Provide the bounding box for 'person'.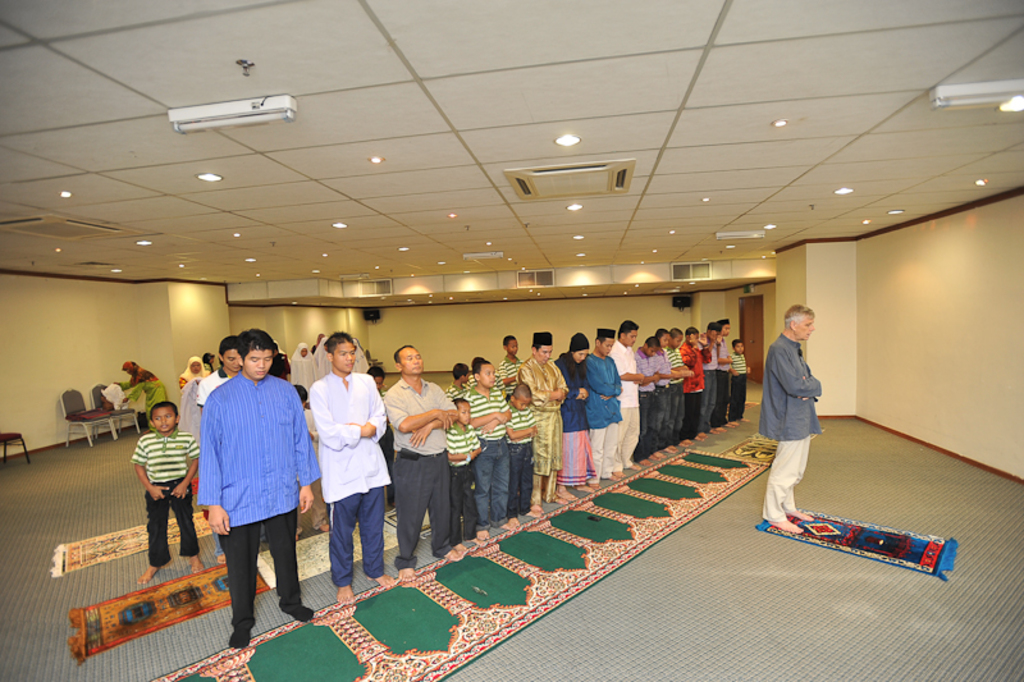
(628, 328, 669, 458).
